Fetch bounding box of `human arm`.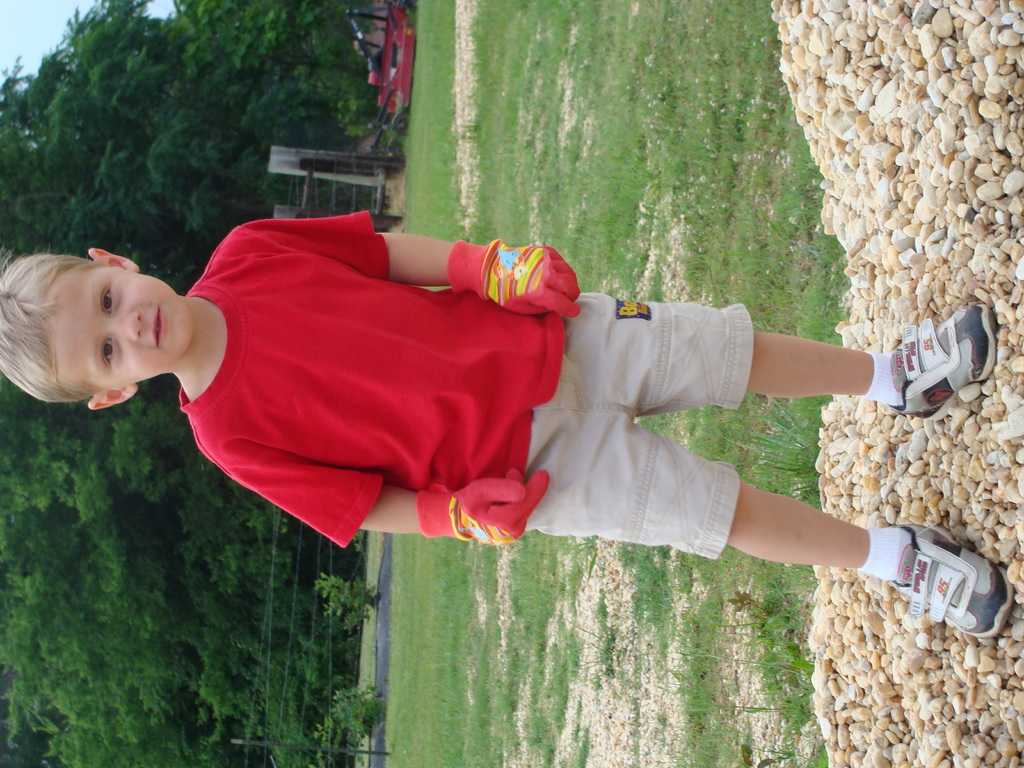
Bbox: Rect(250, 223, 582, 323).
